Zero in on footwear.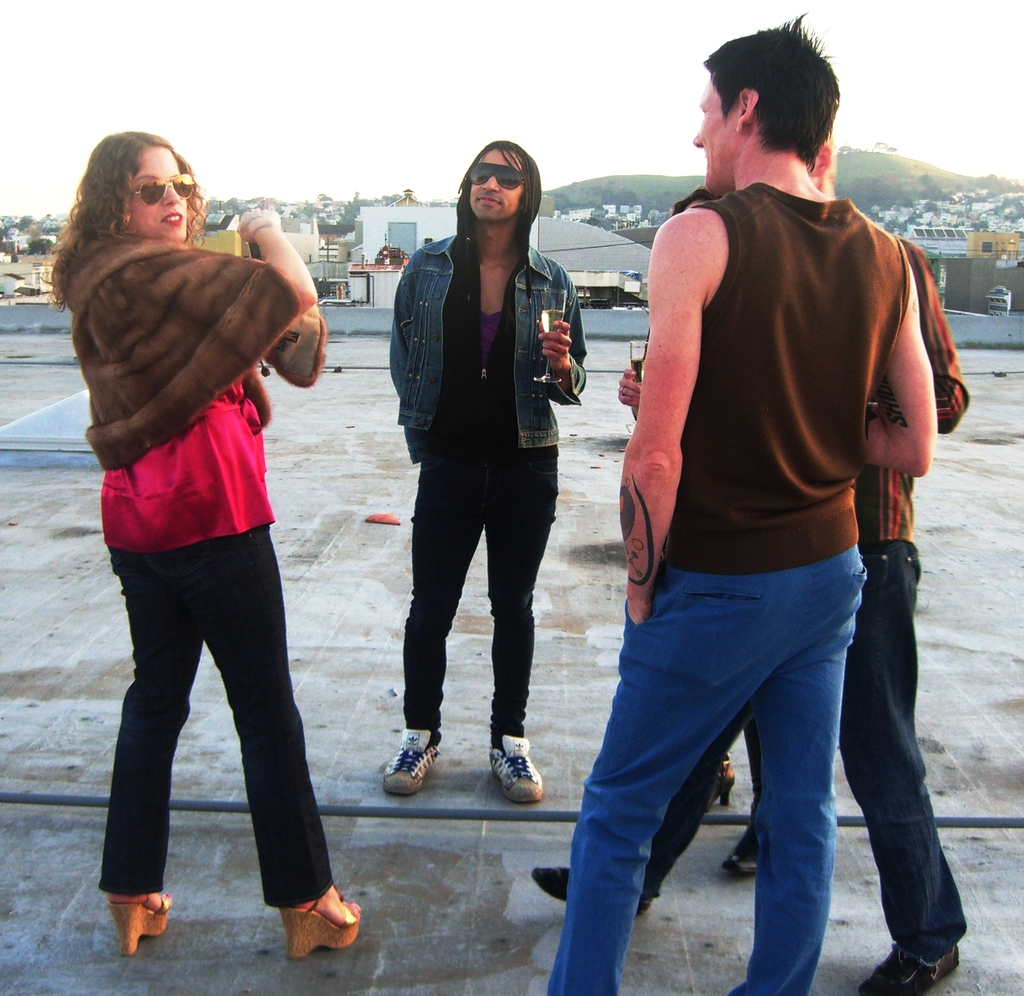
Zeroed in: 484, 727, 556, 801.
